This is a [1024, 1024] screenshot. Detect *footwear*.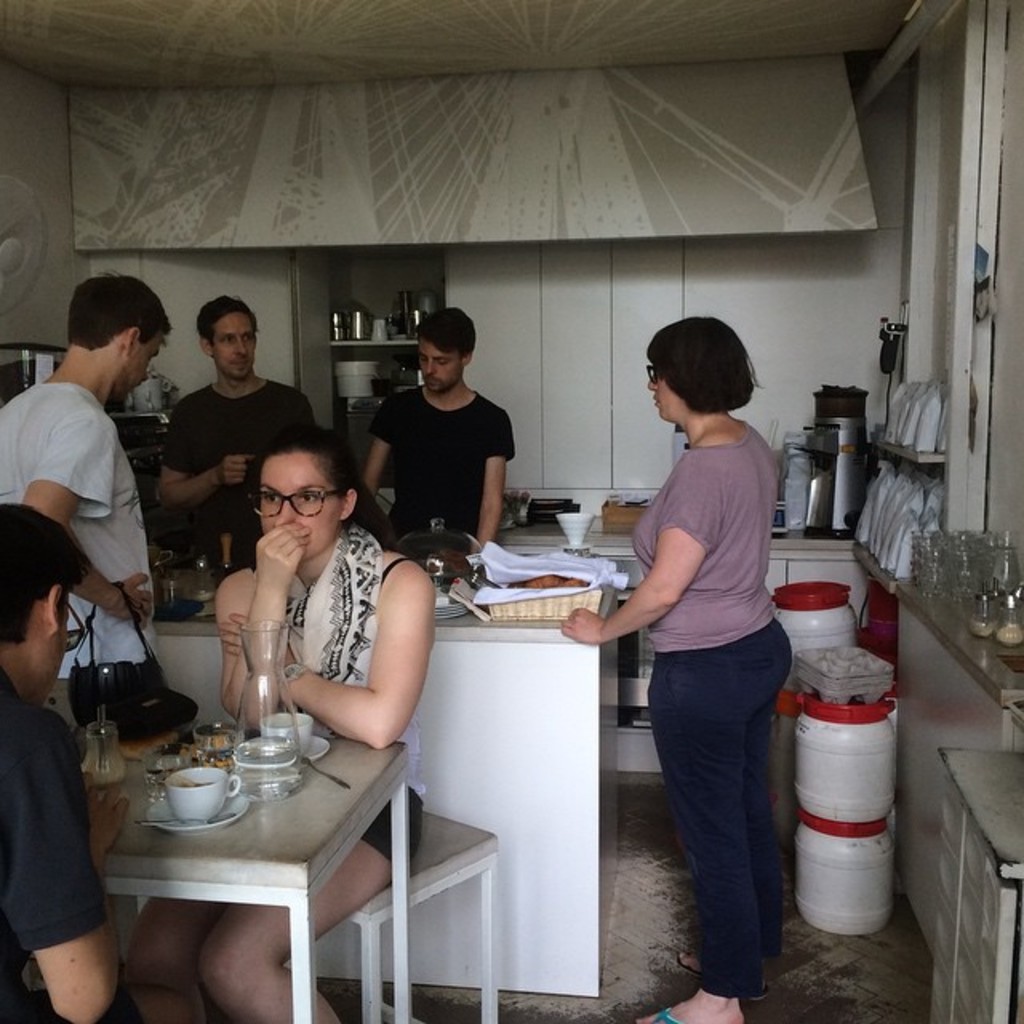
(646, 1002, 694, 1022).
